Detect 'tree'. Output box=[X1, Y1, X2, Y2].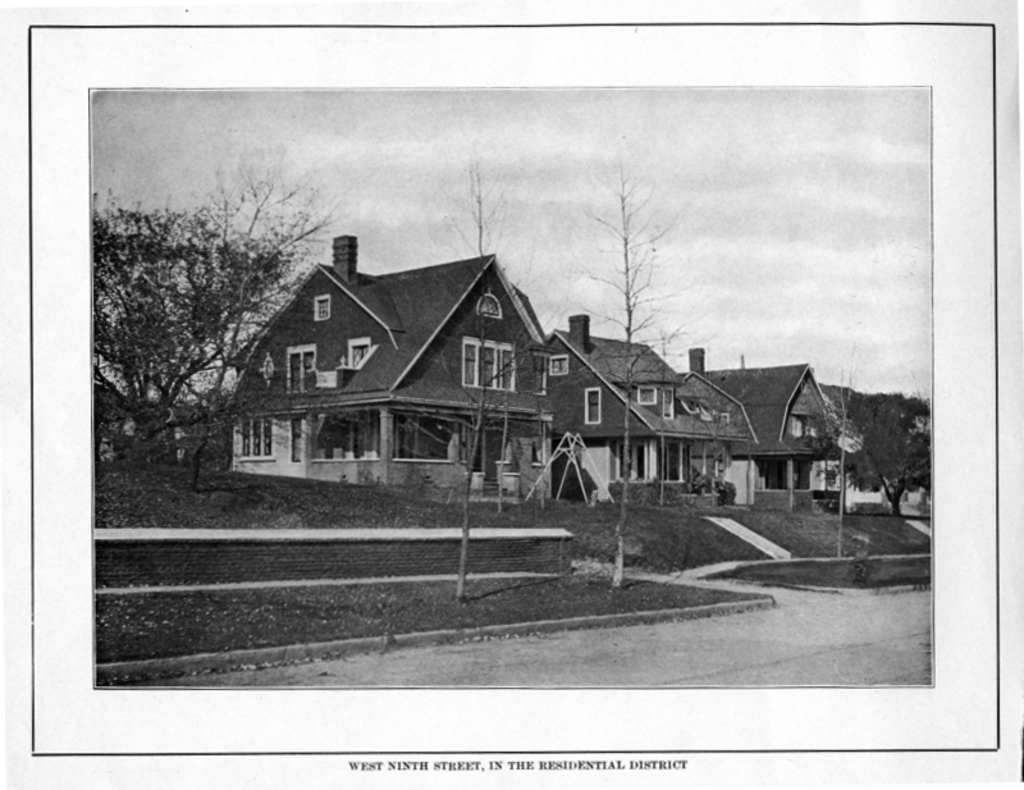
box=[92, 188, 284, 461].
